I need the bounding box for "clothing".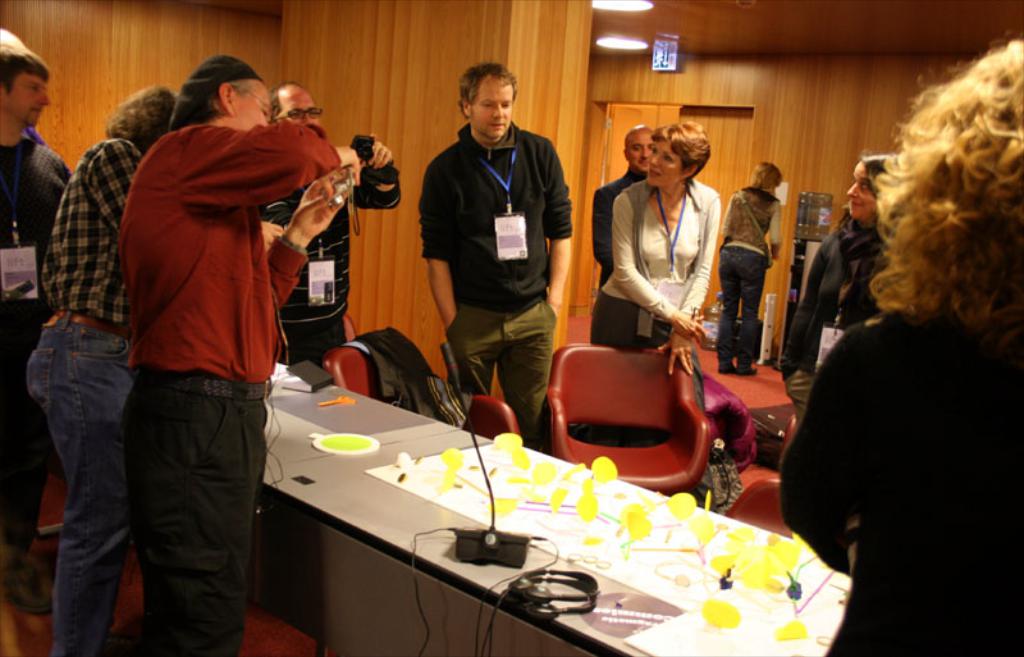
Here it is: <region>260, 155, 404, 365</region>.
